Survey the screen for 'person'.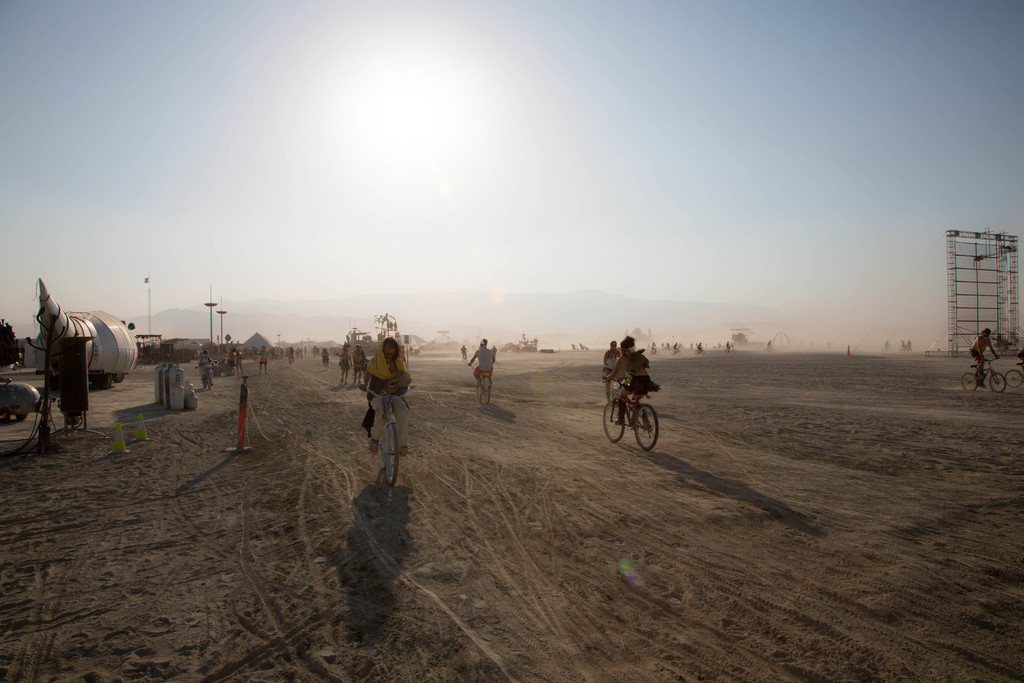
Survey found: bbox(909, 337, 915, 356).
